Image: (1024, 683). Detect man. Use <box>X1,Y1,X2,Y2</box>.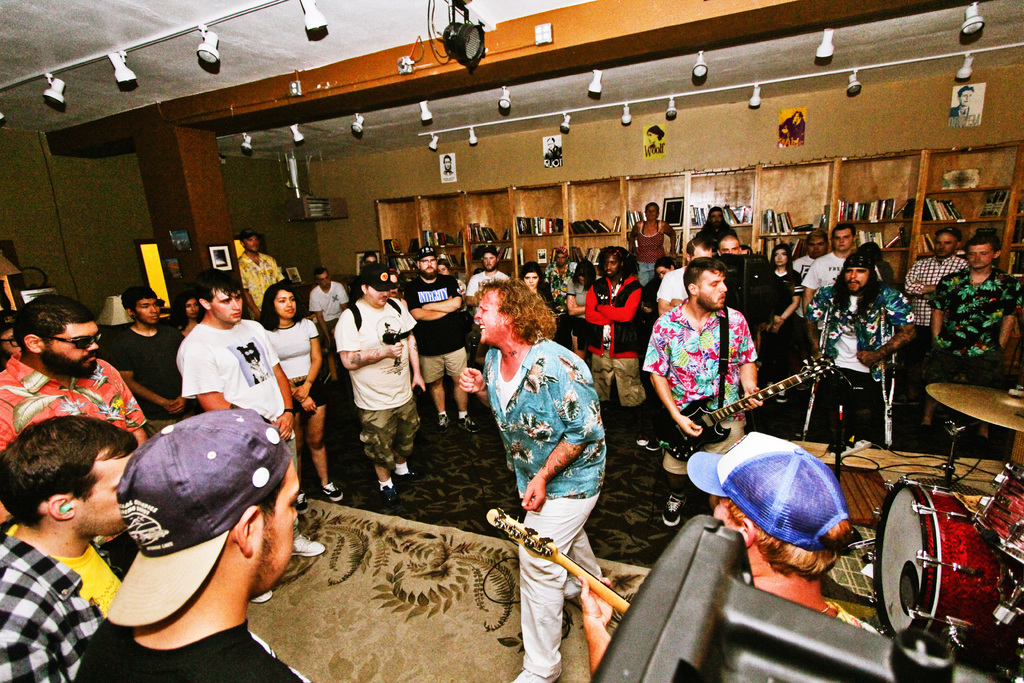
<box>0,293,152,527</box>.
